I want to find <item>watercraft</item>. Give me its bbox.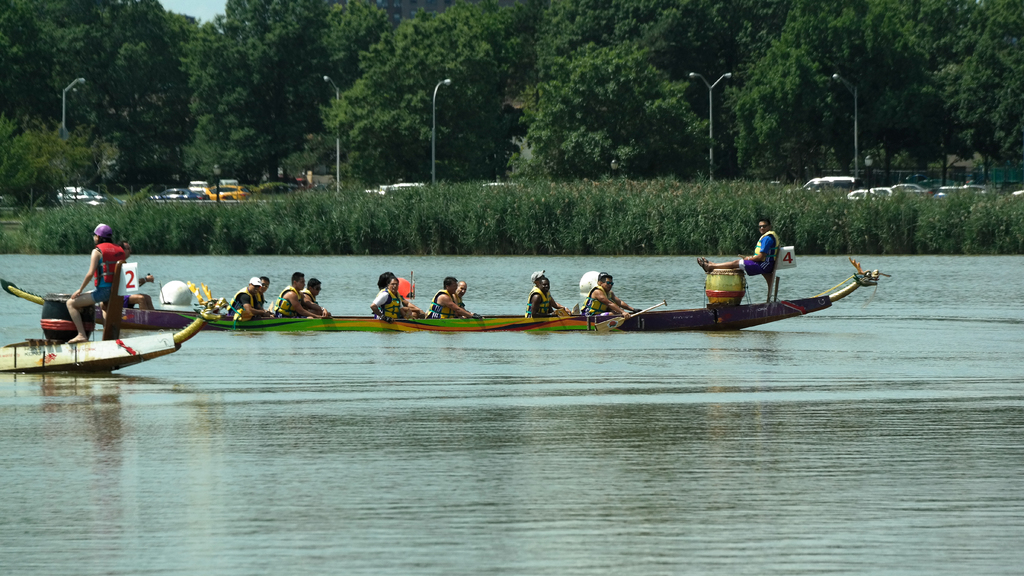
left=107, top=307, right=616, bottom=329.
